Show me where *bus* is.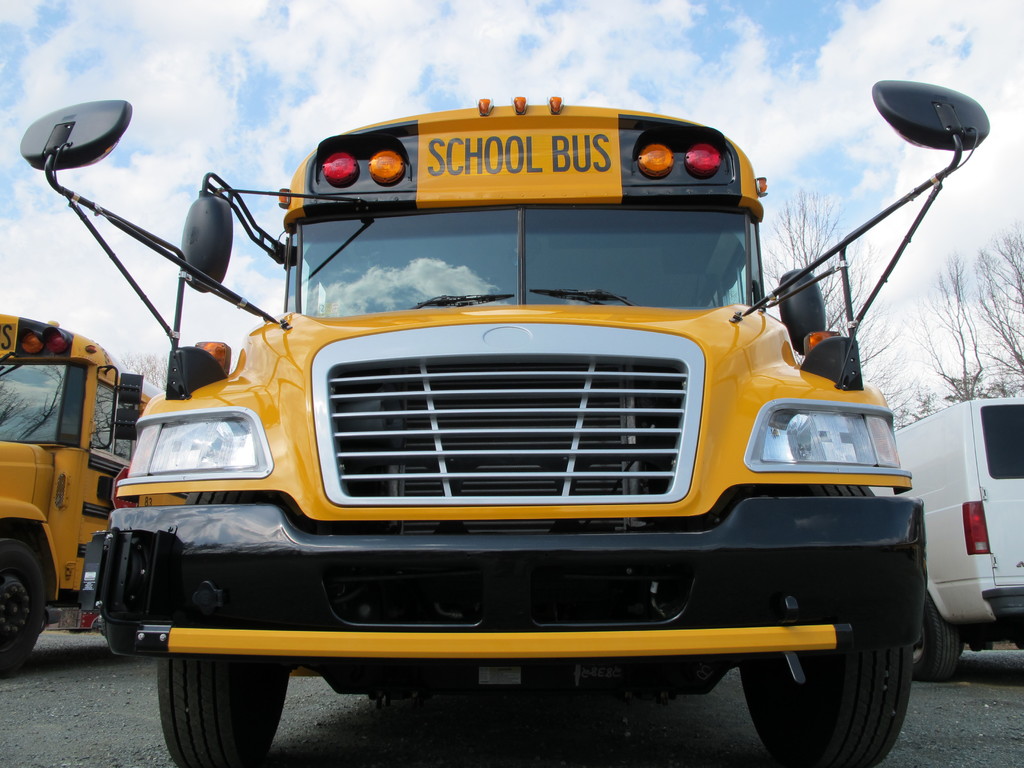
*bus* is at bbox=(20, 93, 998, 764).
